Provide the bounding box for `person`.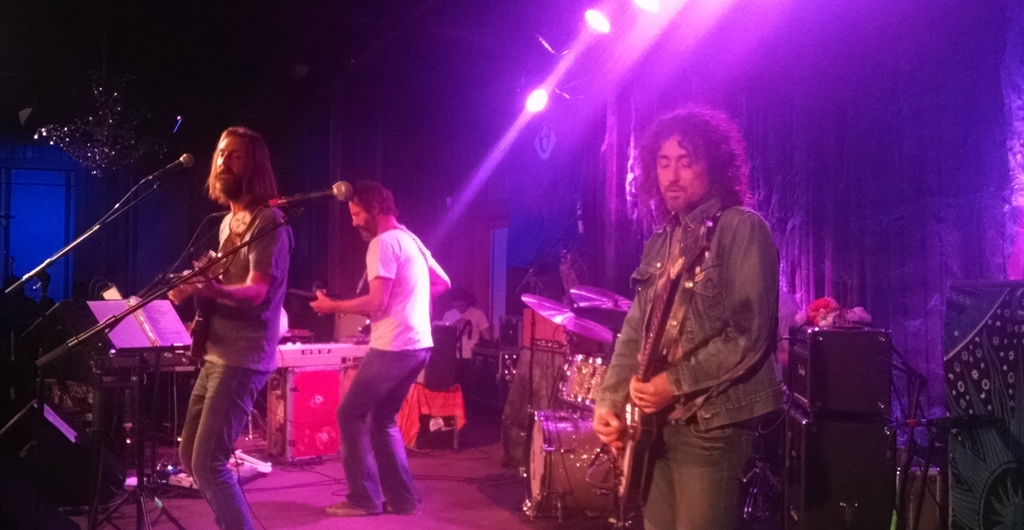
{"x1": 306, "y1": 177, "x2": 451, "y2": 519}.
